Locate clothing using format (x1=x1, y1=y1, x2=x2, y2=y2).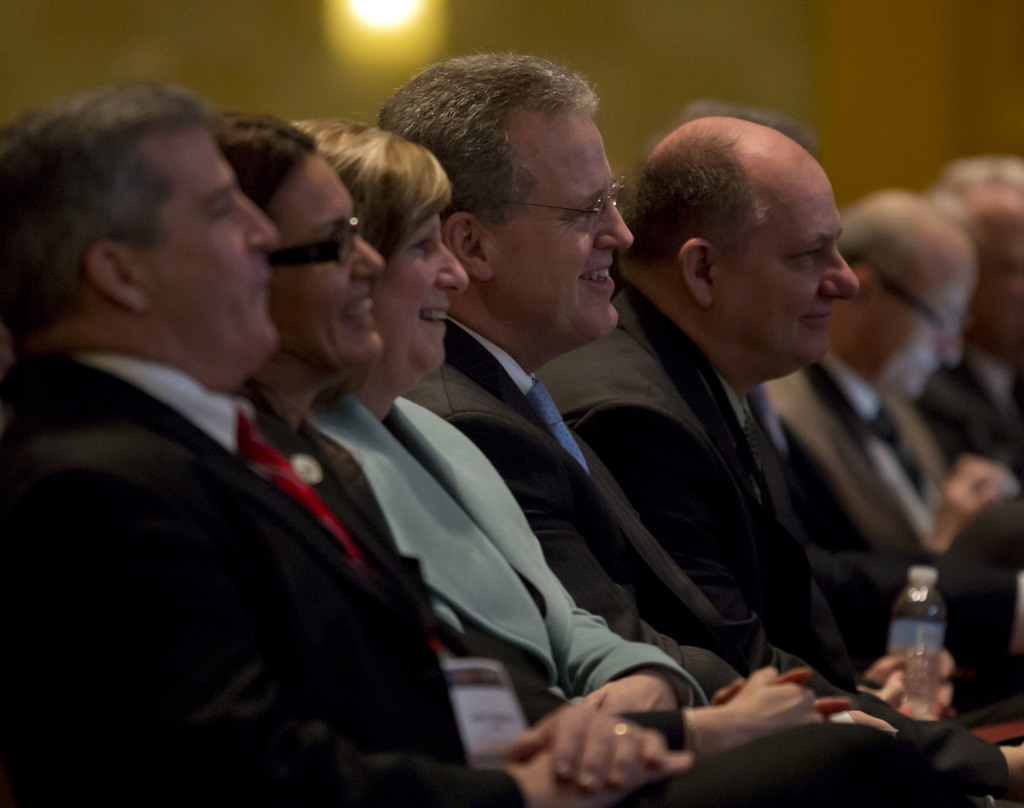
(x1=915, y1=353, x2=1023, y2=481).
